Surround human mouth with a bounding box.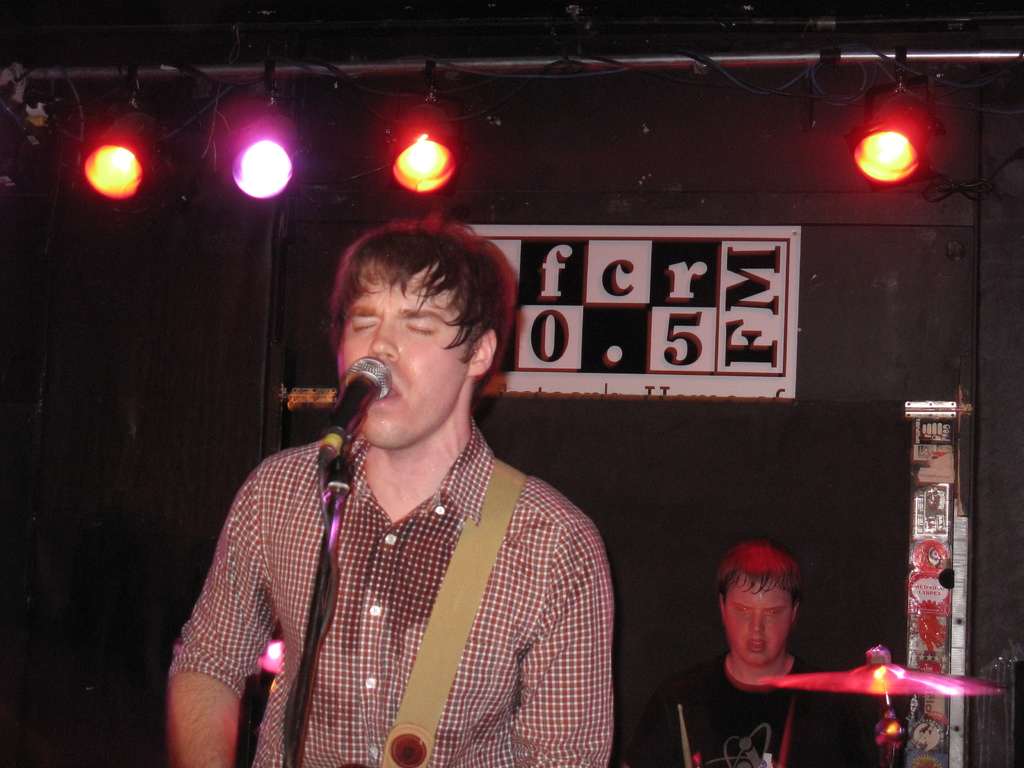
Rect(373, 384, 402, 403).
